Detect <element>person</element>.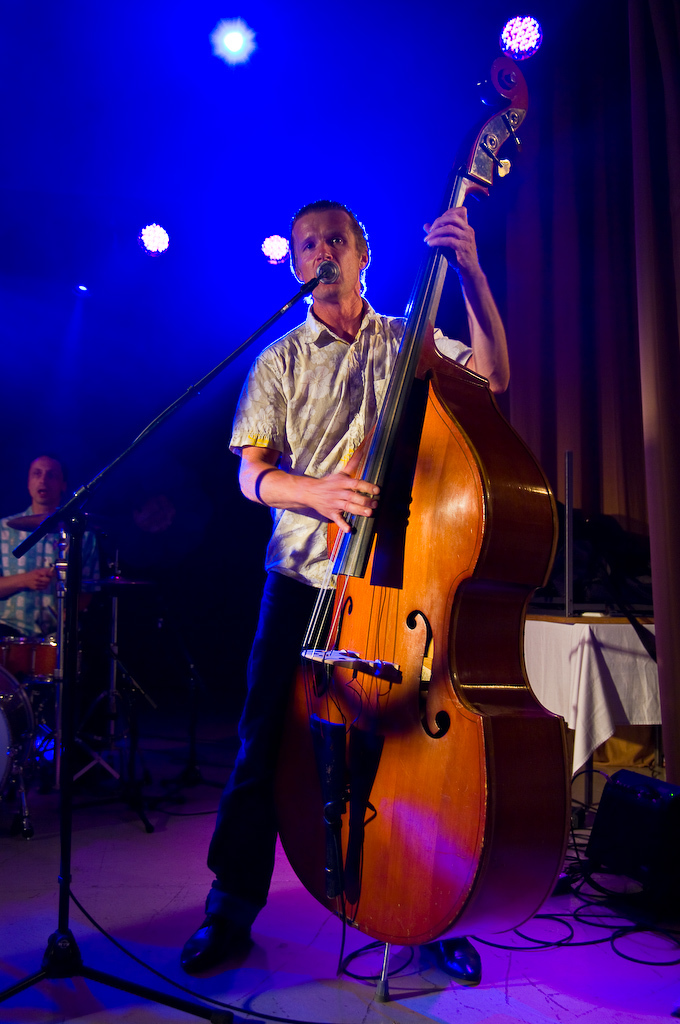
Detected at detection(0, 455, 108, 764).
